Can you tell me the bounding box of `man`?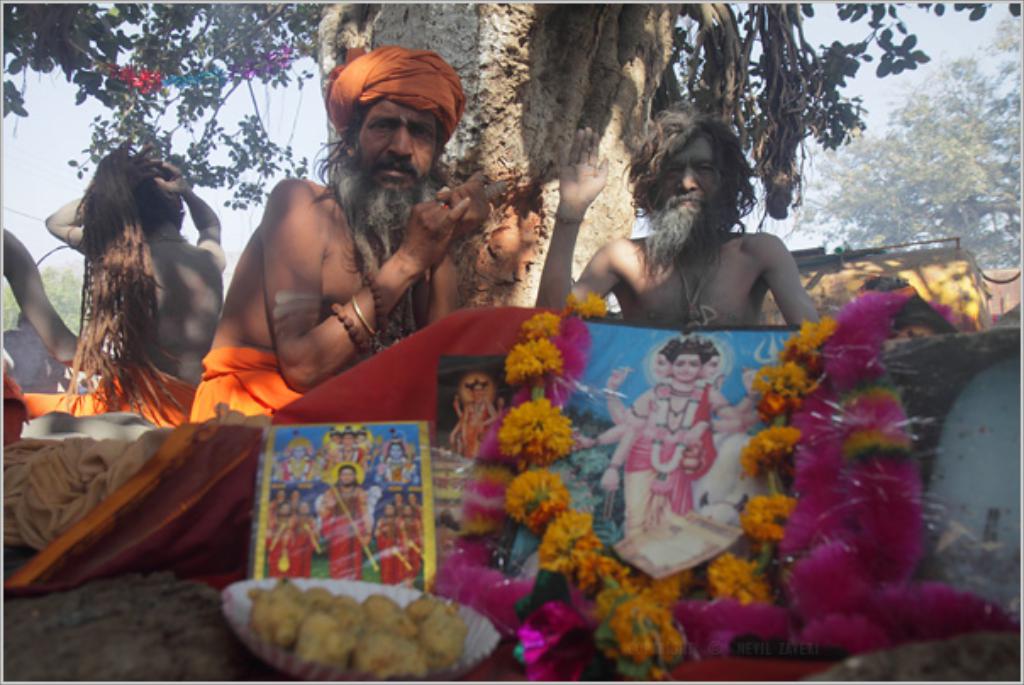
rect(334, 427, 346, 446).
